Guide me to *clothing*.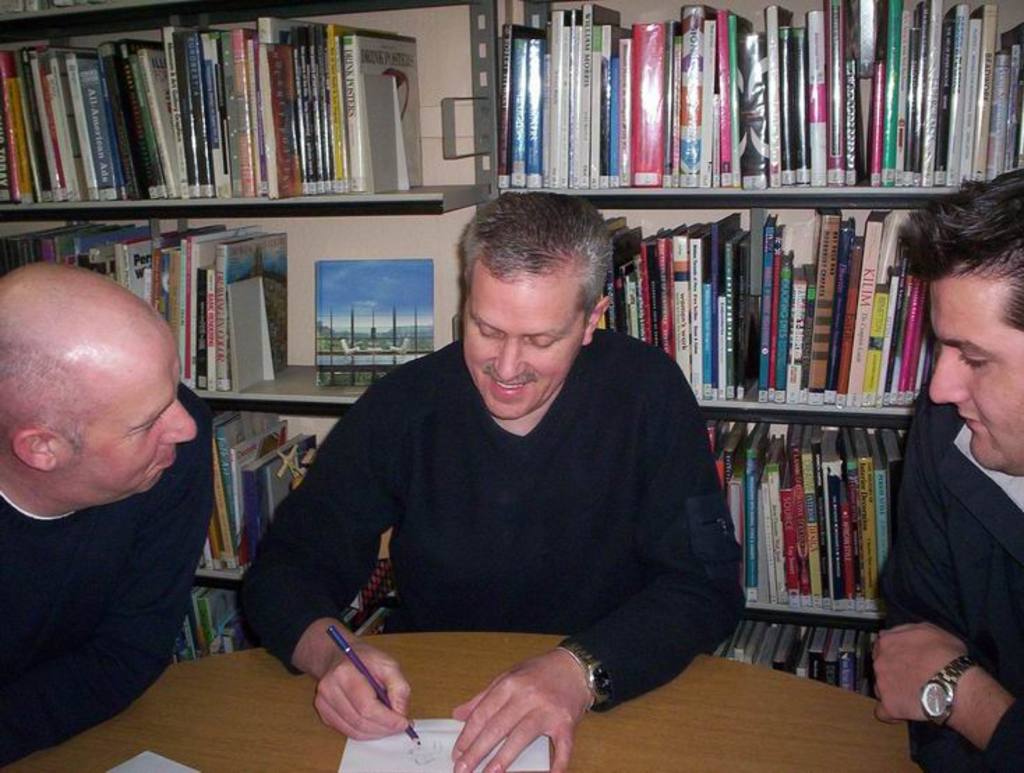
Guidance: left=0, top=386, right=216, bottom=763.
